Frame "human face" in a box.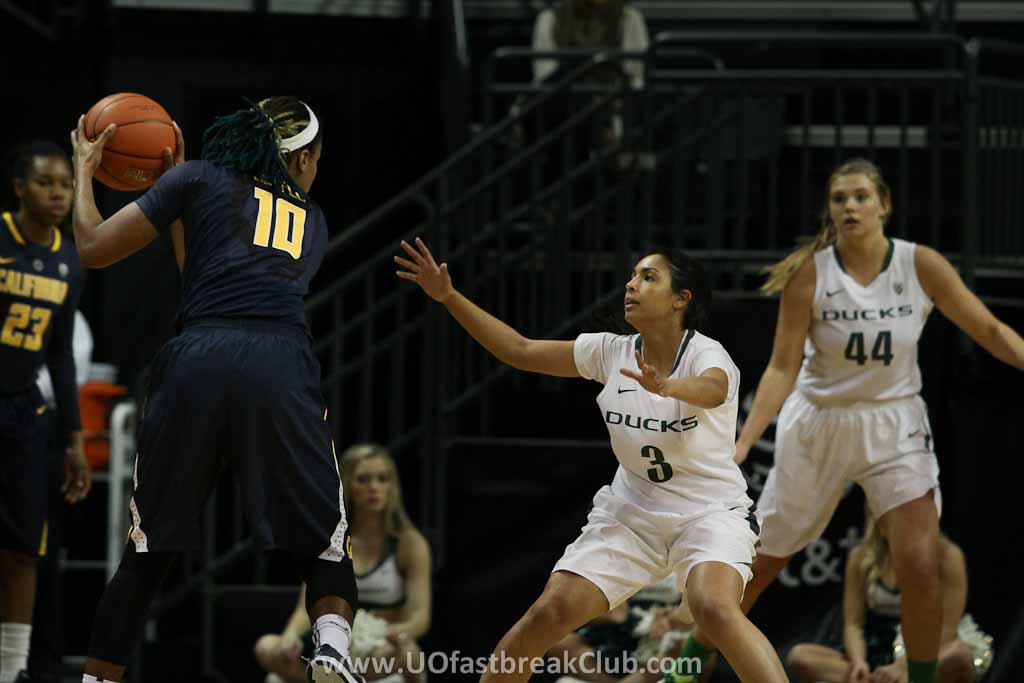
[x1=826, y1=171, x2=877, y2=238].
